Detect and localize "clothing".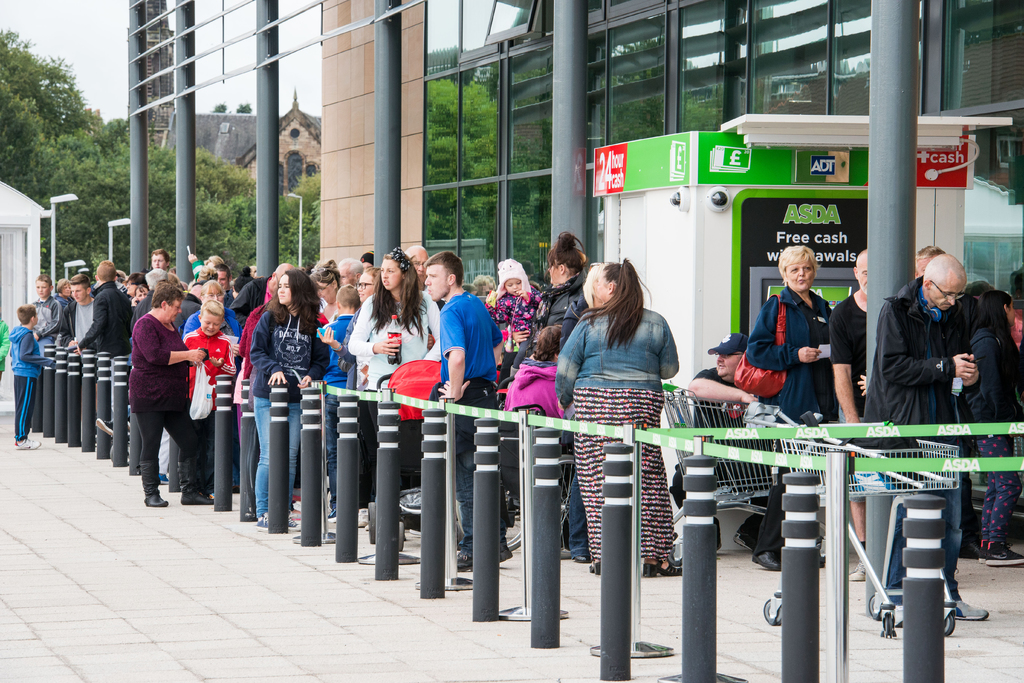
Localized at (x1=125, y1=311, x2=196, y2=499).
